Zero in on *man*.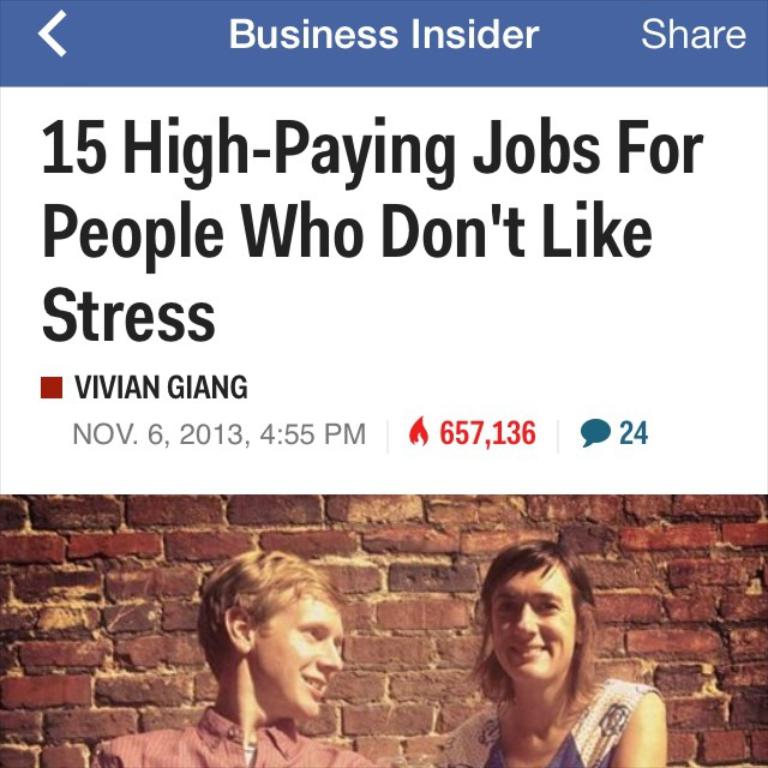
Zeroed in: locate(184, 552, 400, 767).
